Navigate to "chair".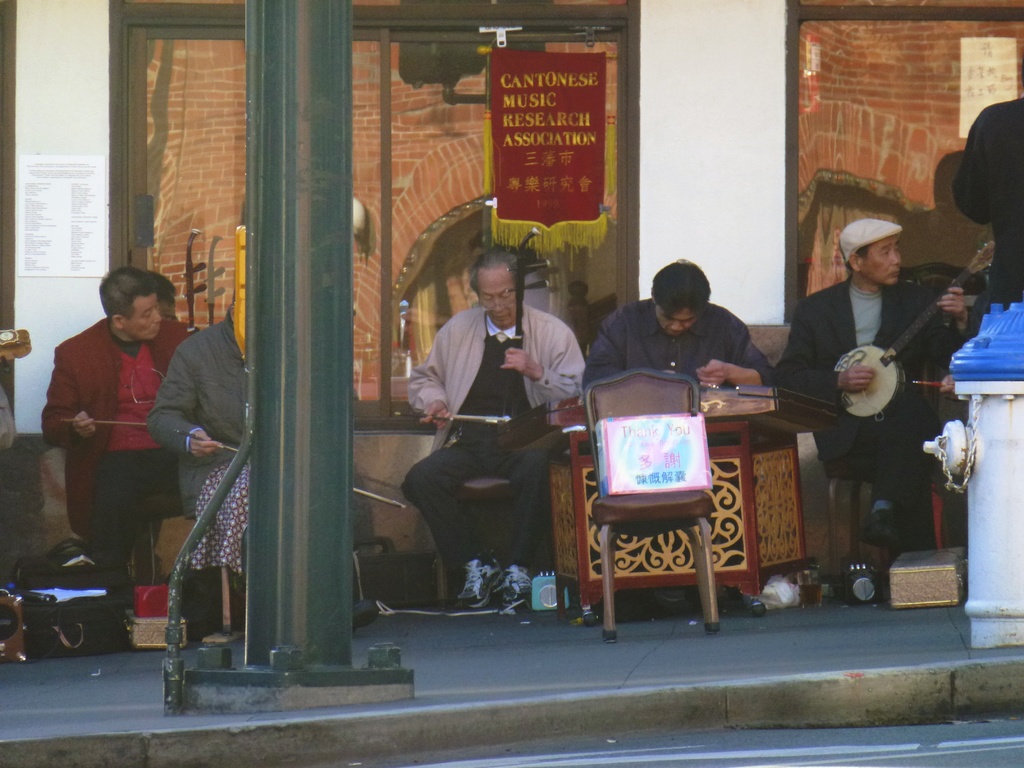
Navigation target: bbox=[582, 384, 735, 637].
